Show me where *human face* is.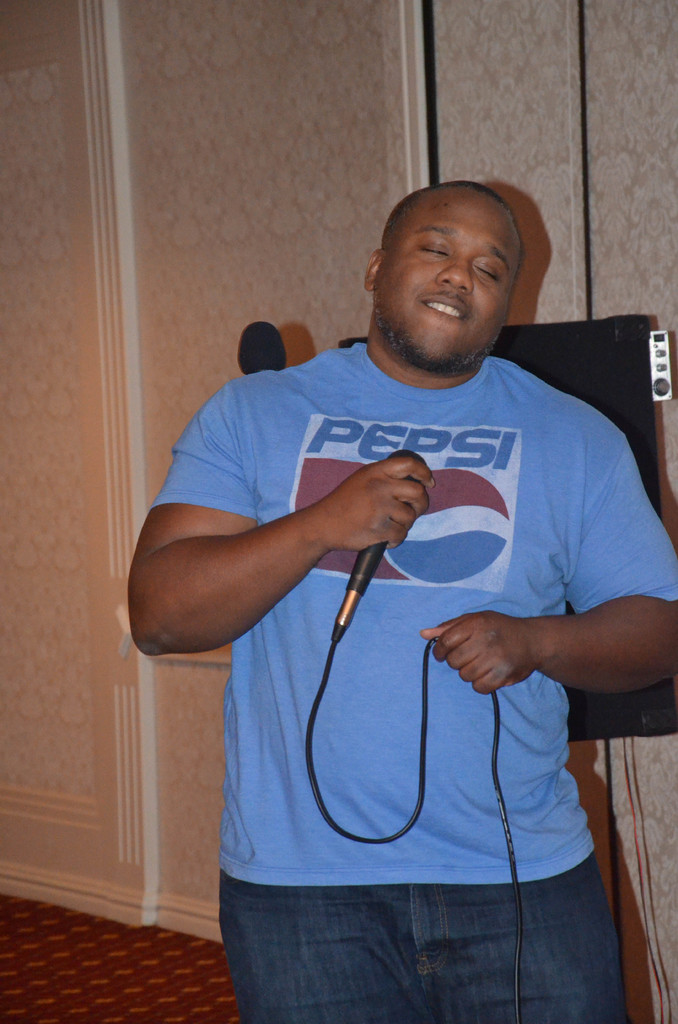
*human face* is at {"left": 377, "top": 186, "right": 522, "bottom": 370}.
